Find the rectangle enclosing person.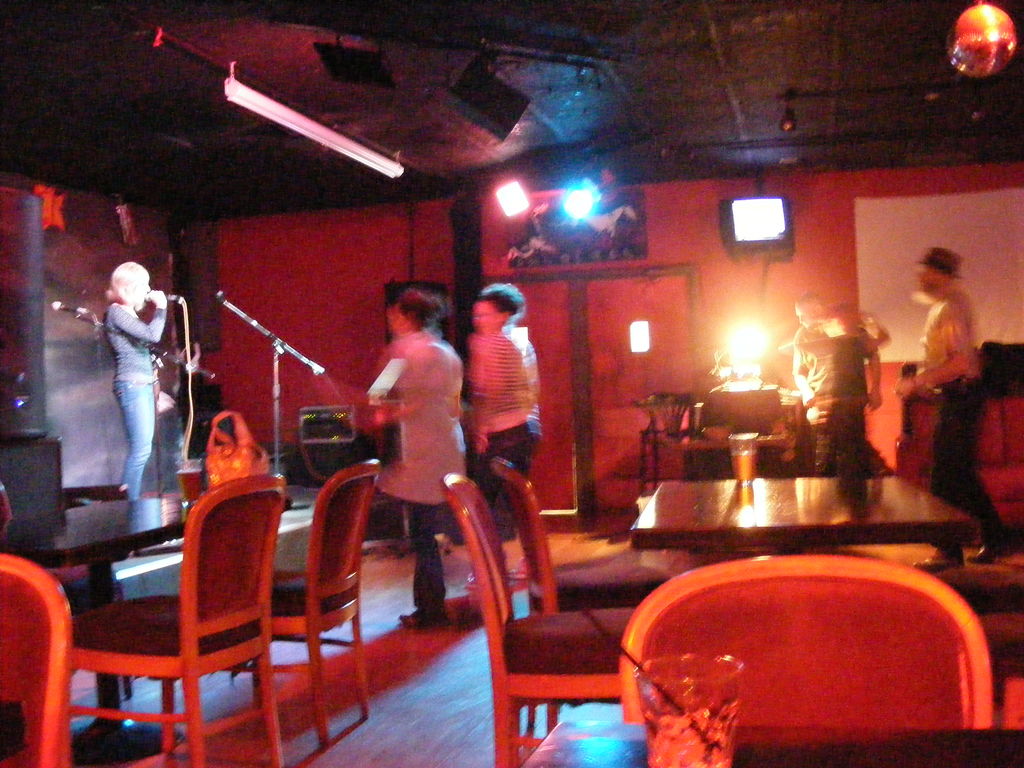
<bbox>364, 280, 465, 630</bbox>.
